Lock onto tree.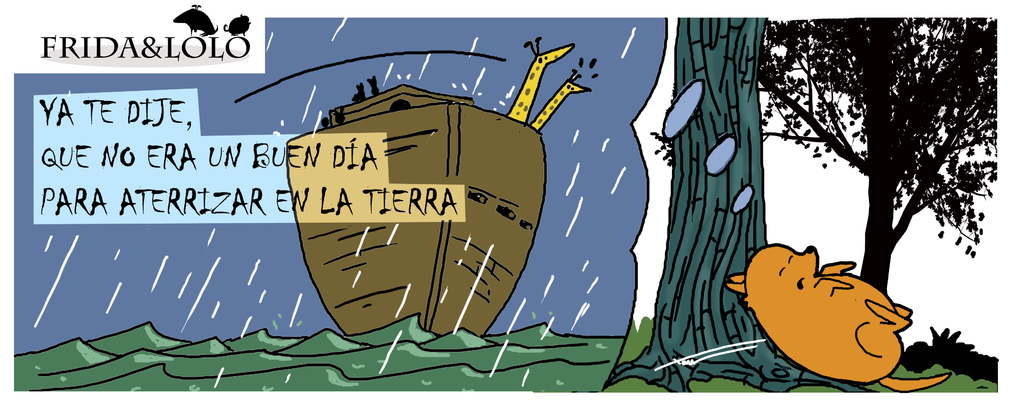
Locked: [650,19,998,300].
